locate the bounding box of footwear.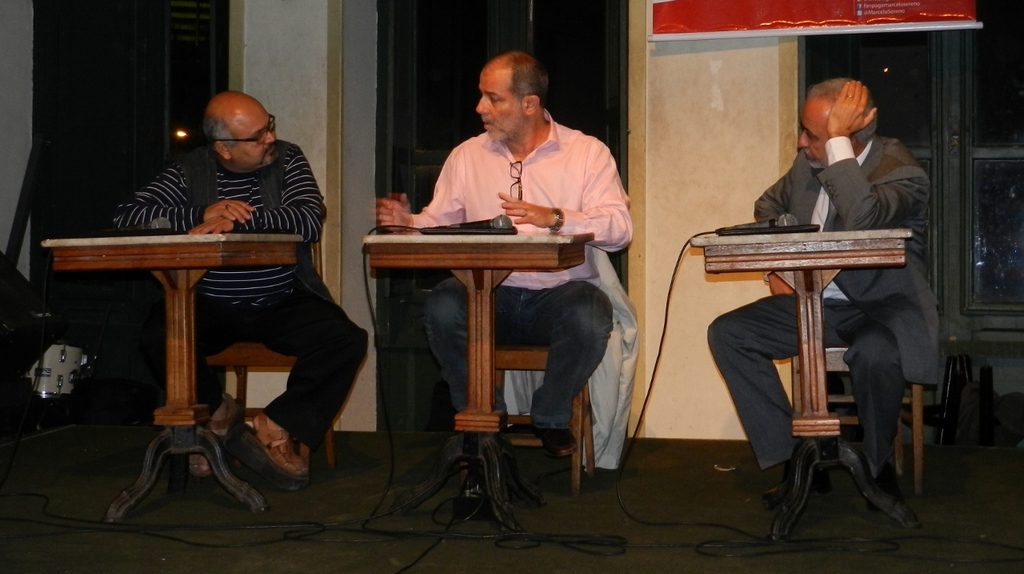
Bounding box: <region>855, 447, 914, 524</region>.
